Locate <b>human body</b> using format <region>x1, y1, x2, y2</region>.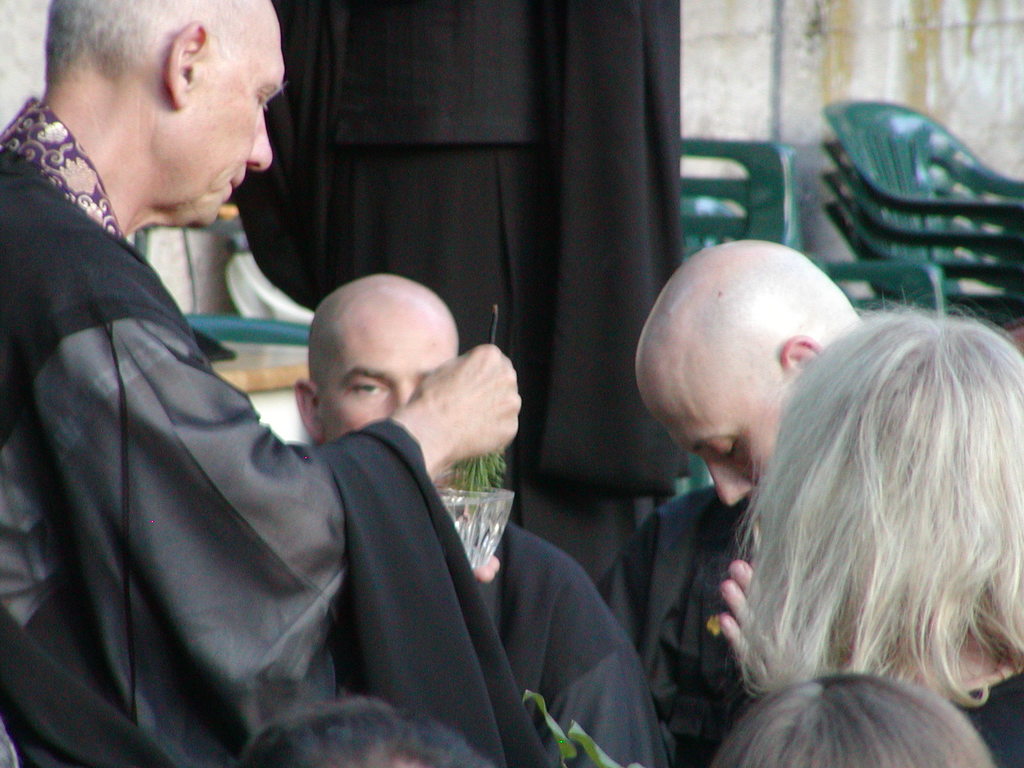
<region>478, 520, 664, 767</region>.
